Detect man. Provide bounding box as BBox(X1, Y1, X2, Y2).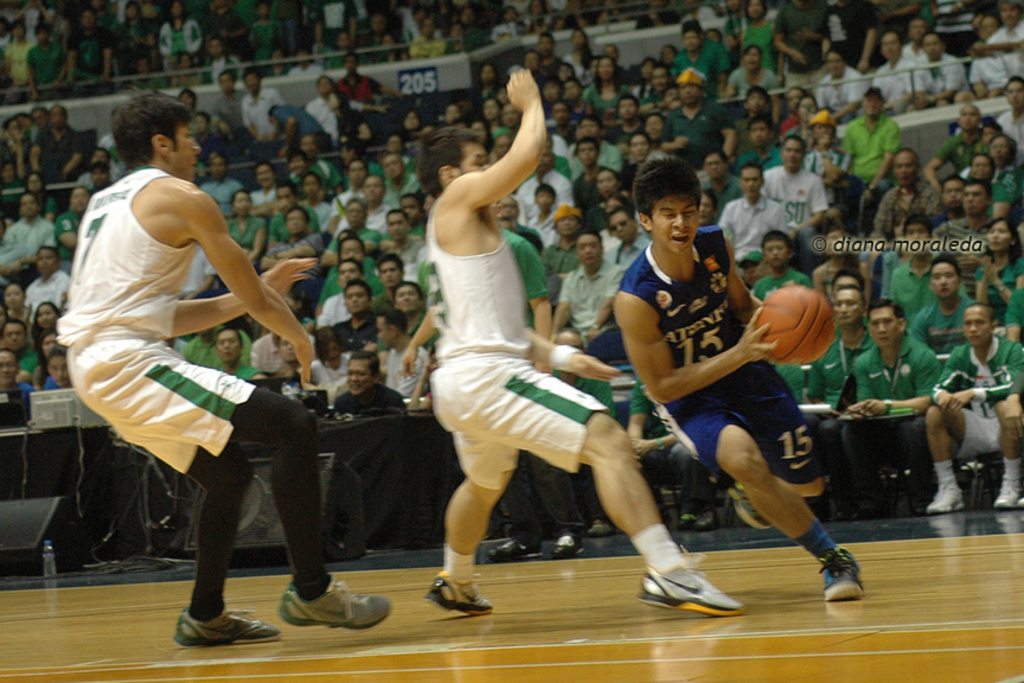
BBox(213, 69, 252, 127).
